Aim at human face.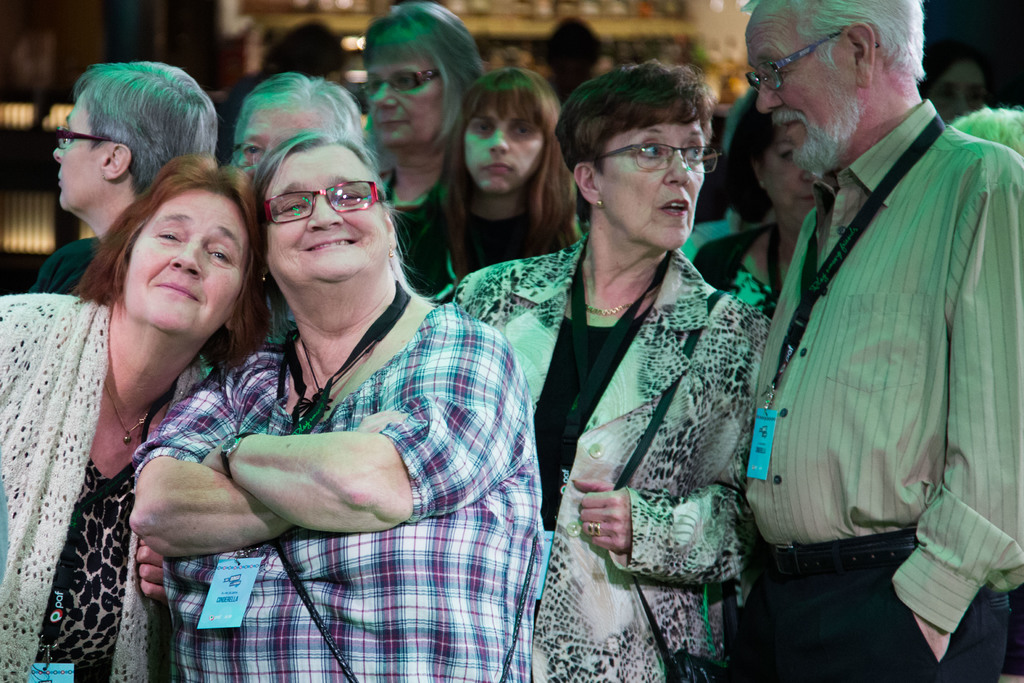
Aimed at [left=601, top=98, right=703, bottom=252].
